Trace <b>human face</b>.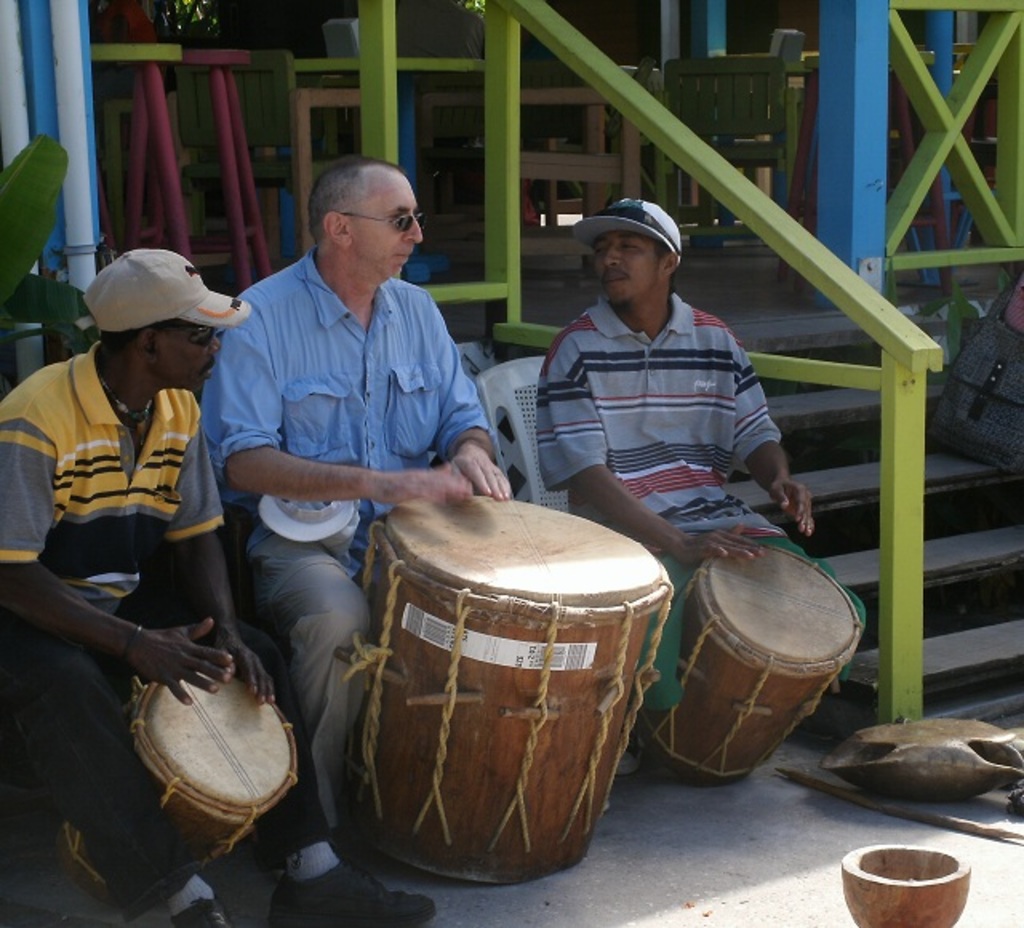
Traced to (160, 323, 216, 384).
